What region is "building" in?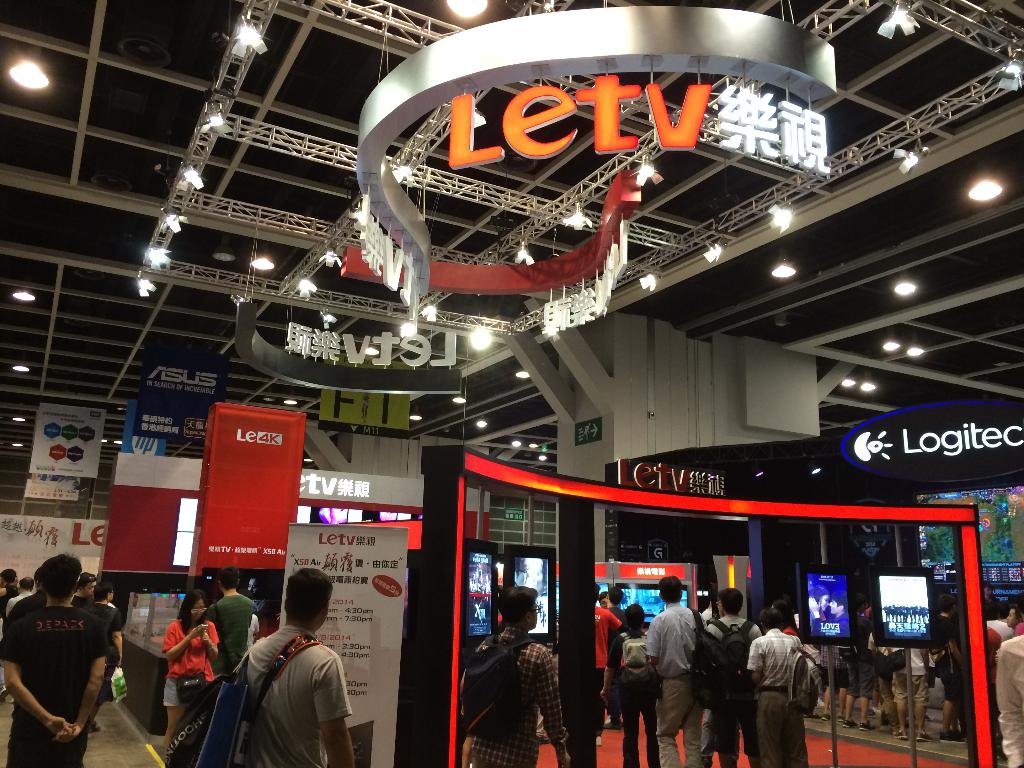
<box>3,0,1023,767</box>.
